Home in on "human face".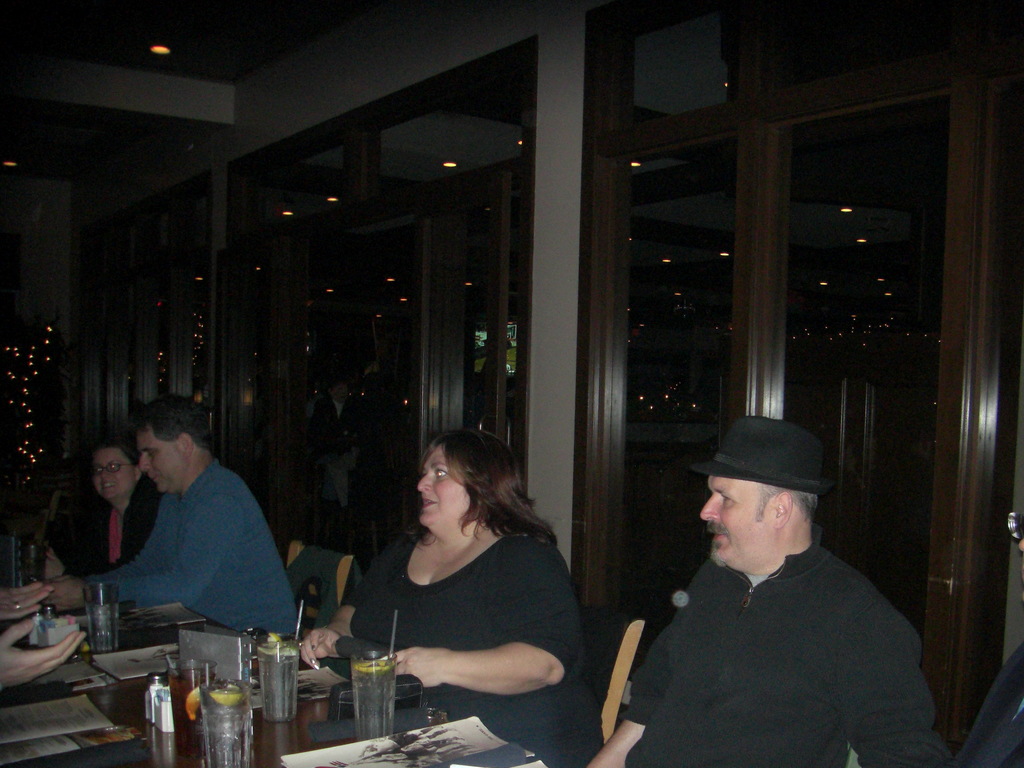
Homed in at bbox=(705, 471, 762, 570).
